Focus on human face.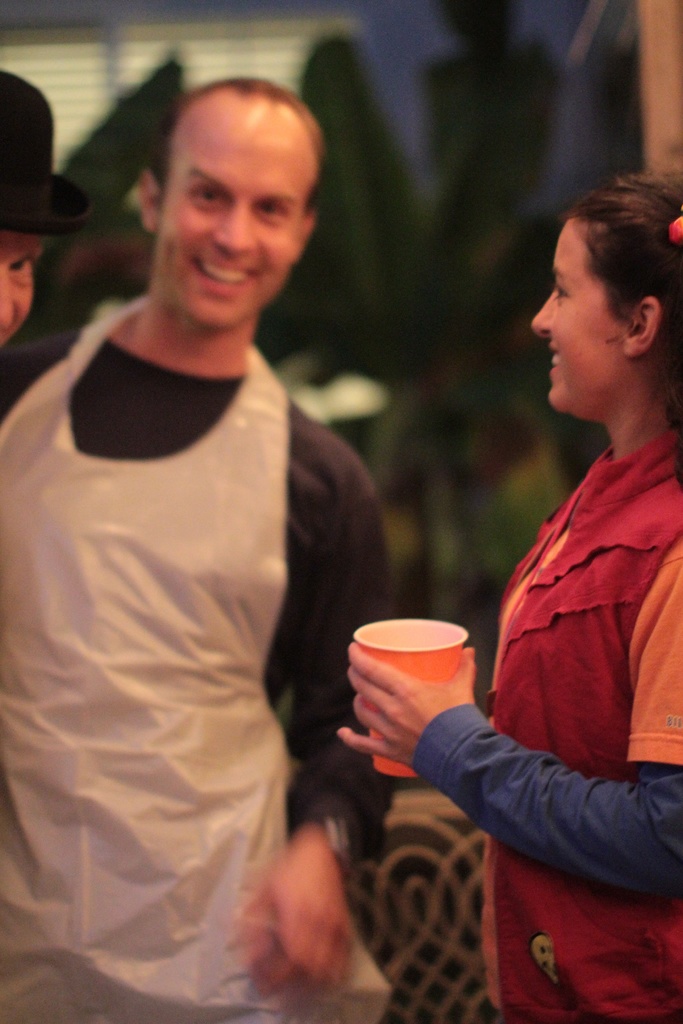
Focused at box=[529, 215, 627, 415].
